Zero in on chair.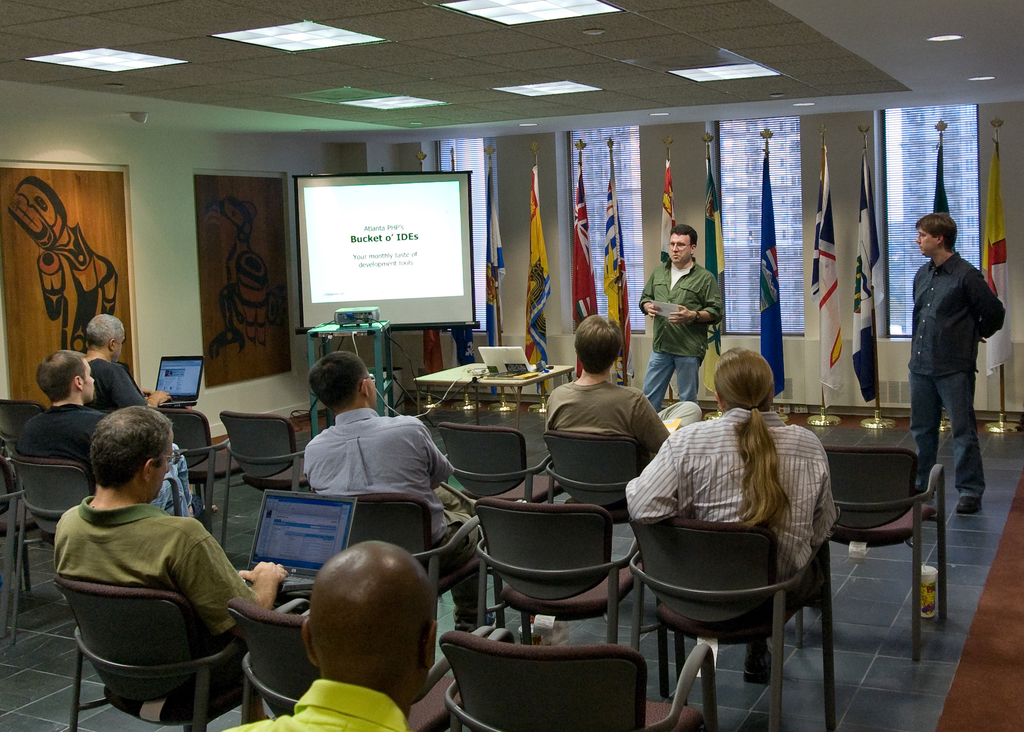
Zeroed in: 629/468/857/715.
